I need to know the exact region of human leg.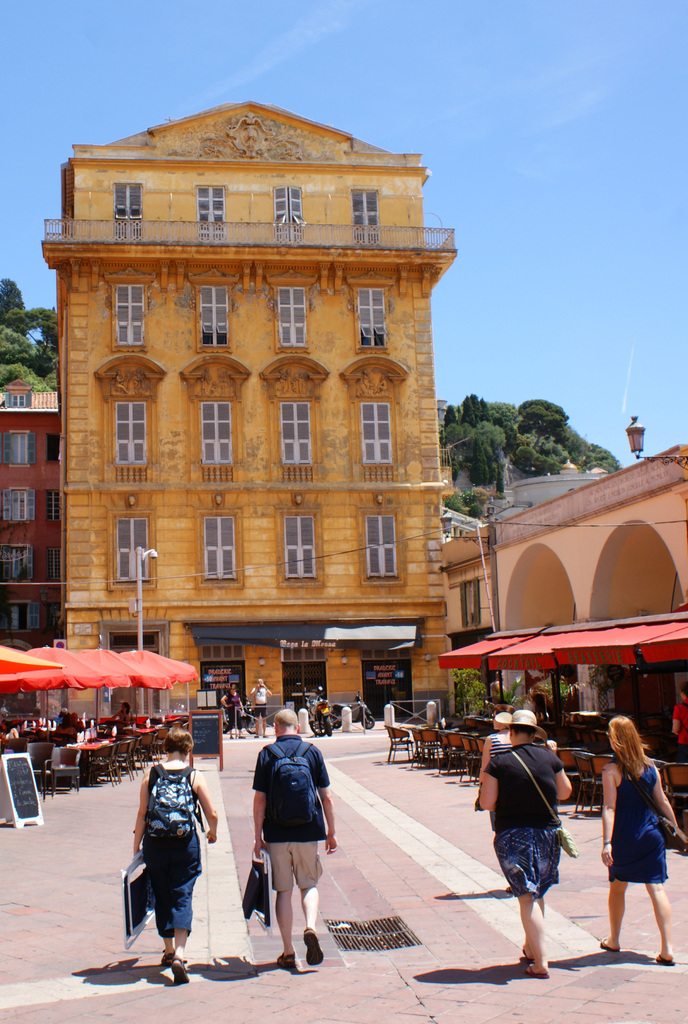
Region: [x1=601, y1=844, x2=634, y2=952].
